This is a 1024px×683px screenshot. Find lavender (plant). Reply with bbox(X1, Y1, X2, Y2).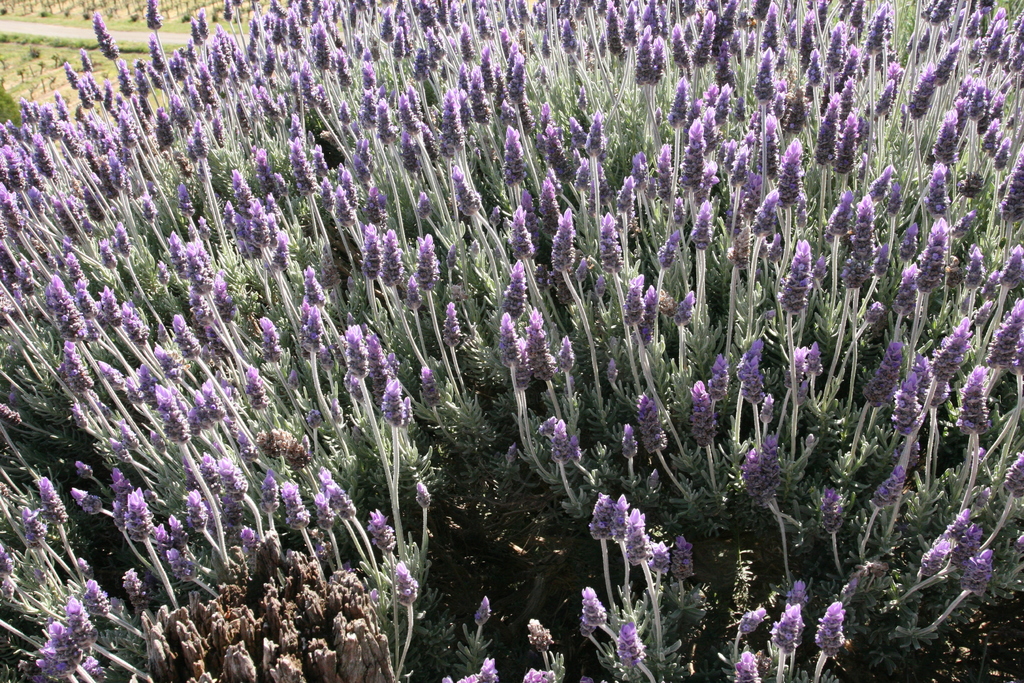
bbox(387, 224, 406, 284).
